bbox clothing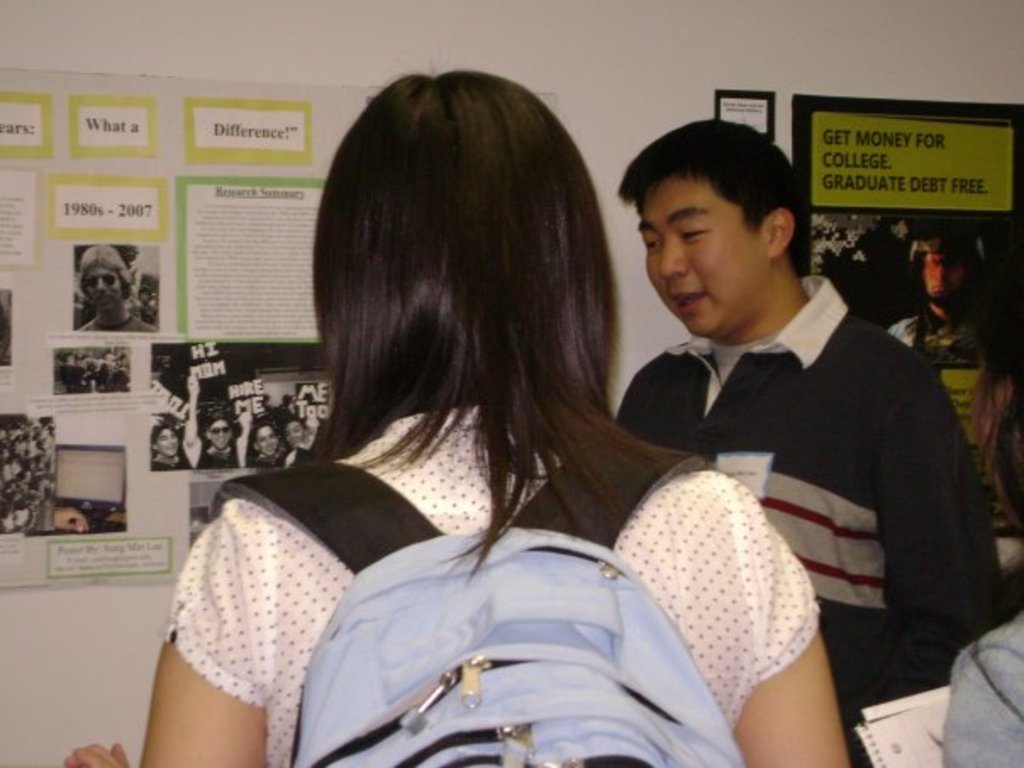
left=878, top=319, right=987, bottom=375
